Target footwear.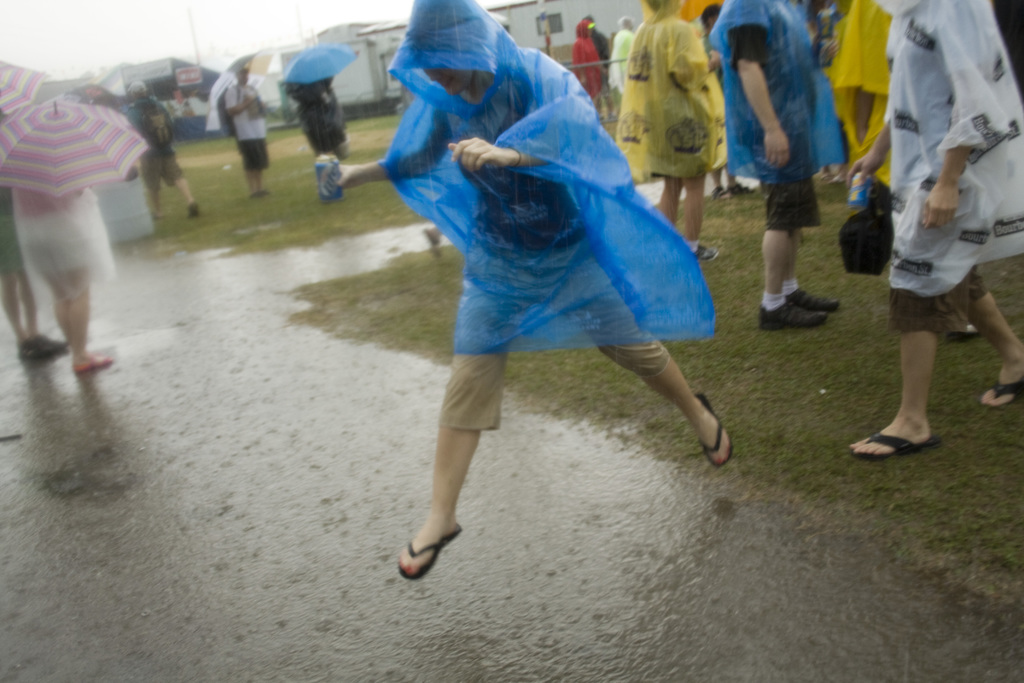
Target region: (x1=808, y1=168, x2=833, y2=183).
